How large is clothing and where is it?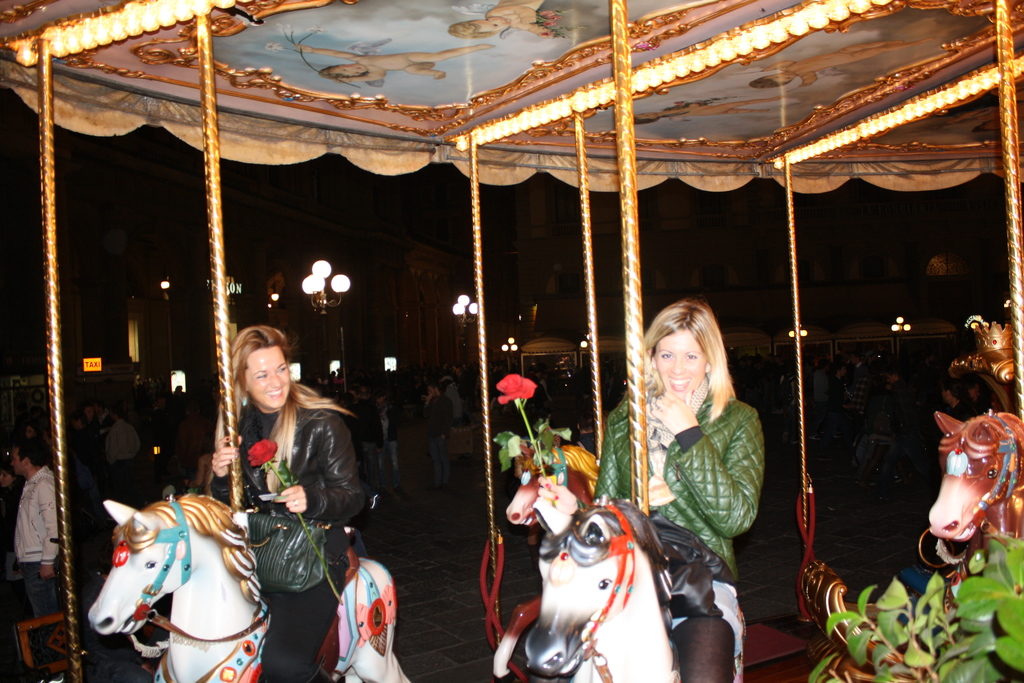
Bounding box: box=[526, 379, 575, 420].
